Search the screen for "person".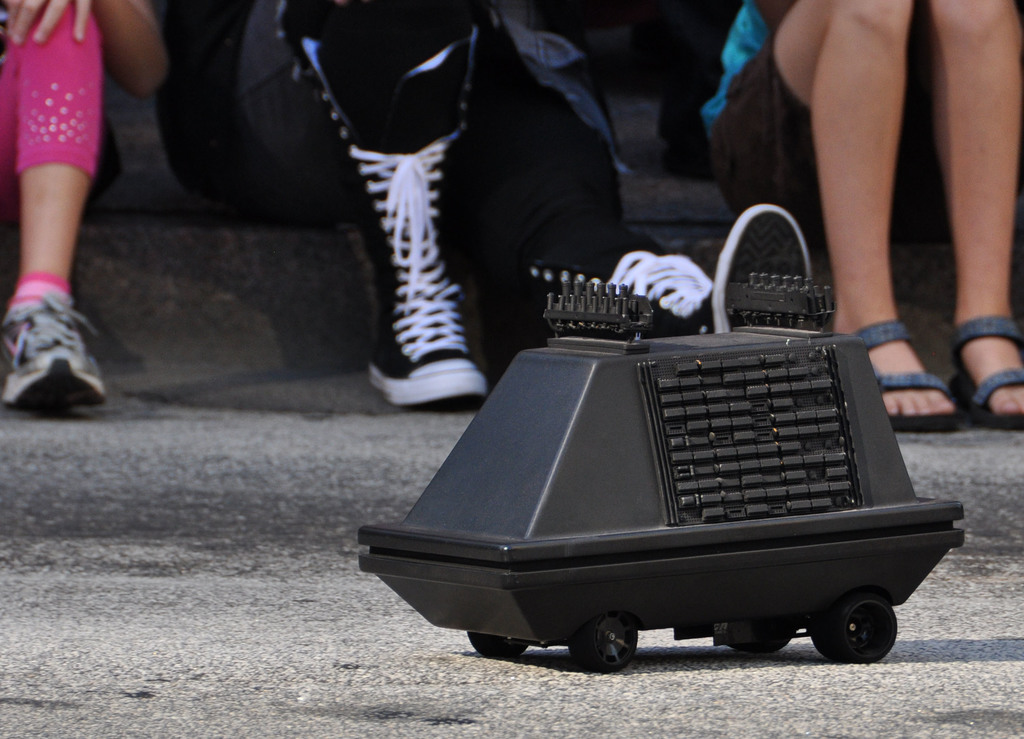
Found at [left=157, top=0, right=710, bottom=410].
